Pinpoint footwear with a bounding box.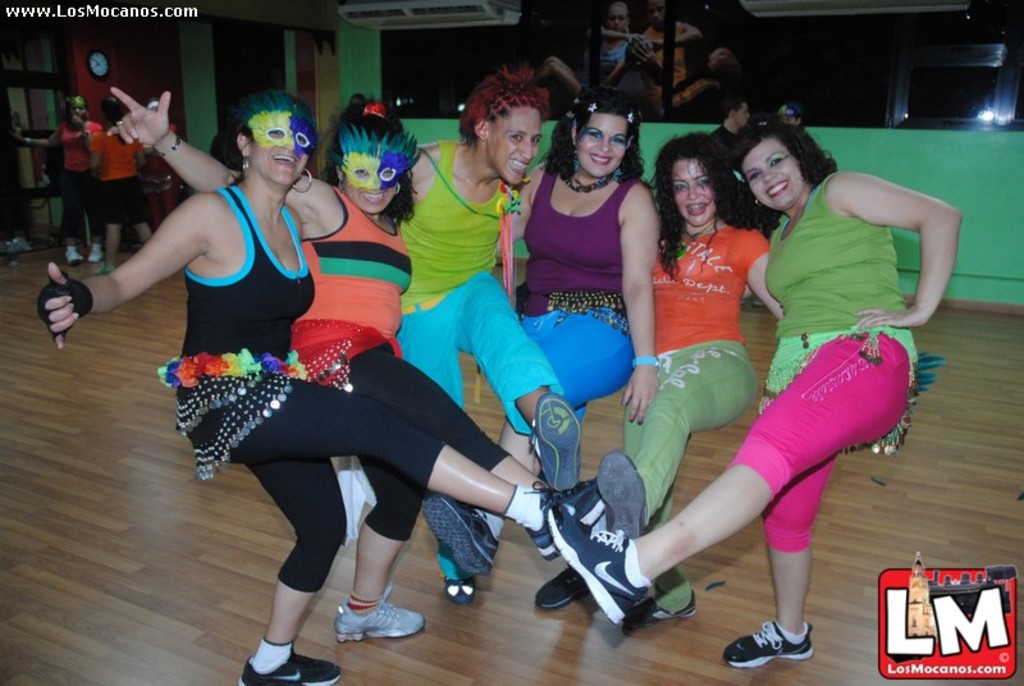
<bbox>529, 393, 579, 493</bbox>.
